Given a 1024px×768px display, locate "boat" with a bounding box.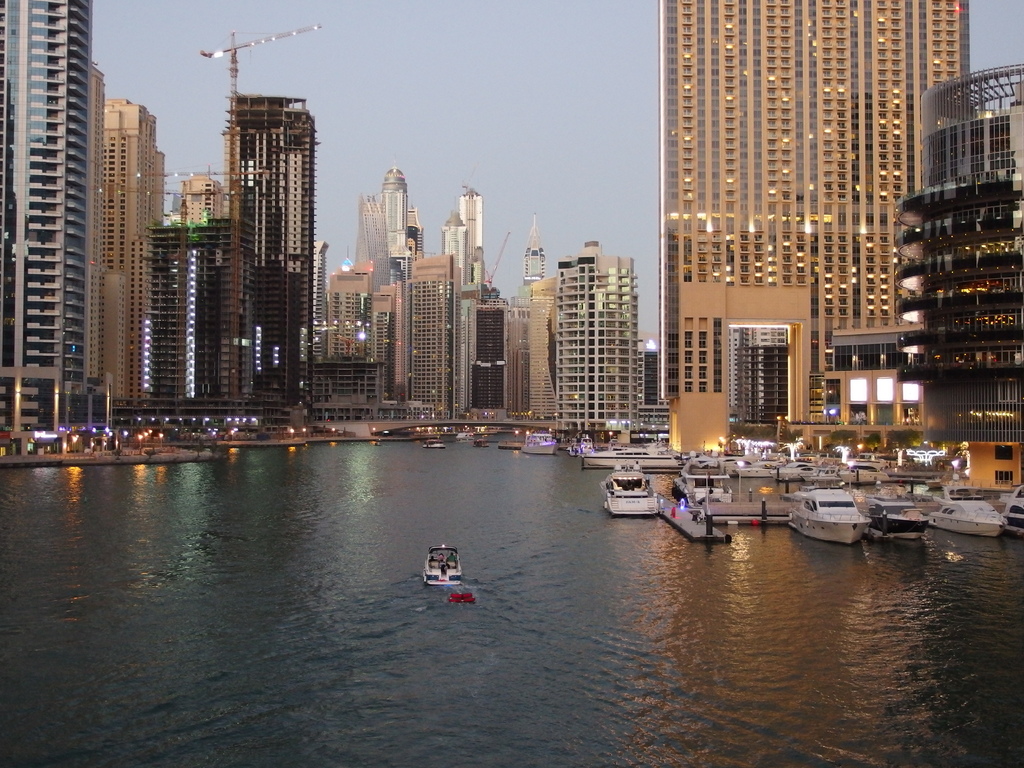
Located: bbox=[513, 437, 558, 457].
